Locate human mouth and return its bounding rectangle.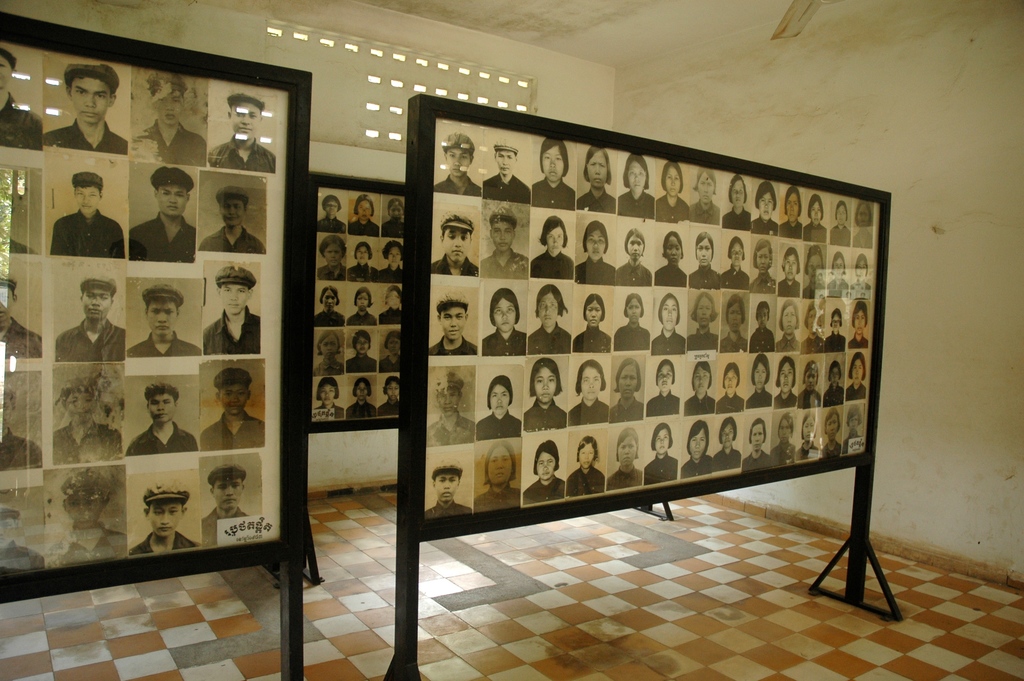
select_region(226, 403, 246, 410).
